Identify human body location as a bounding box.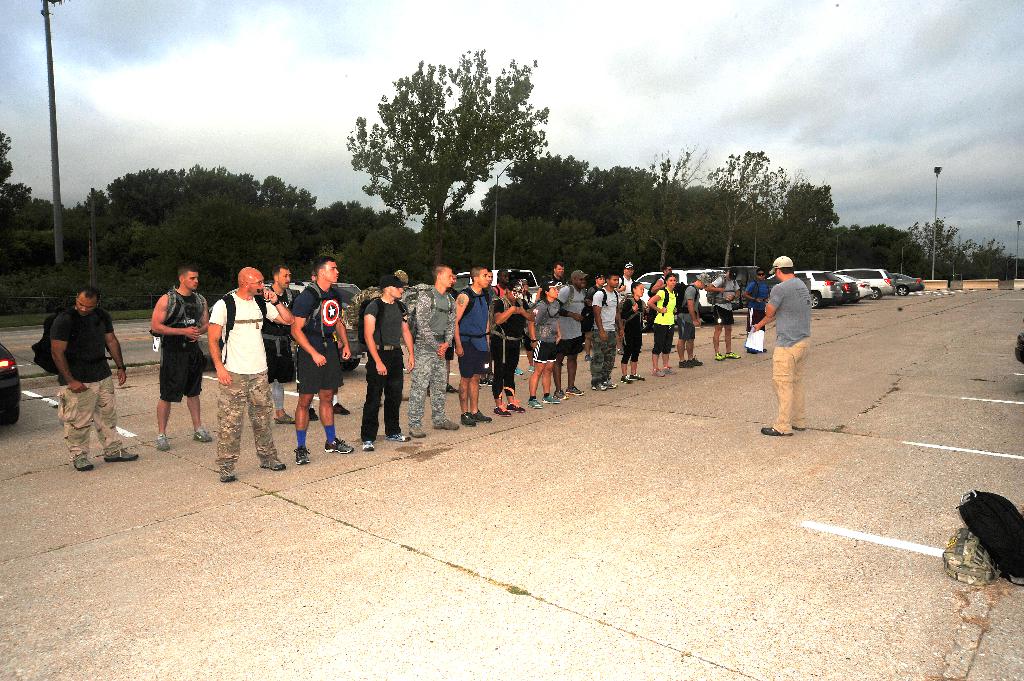
(left=31, top=285, right=127, bottom=473).
